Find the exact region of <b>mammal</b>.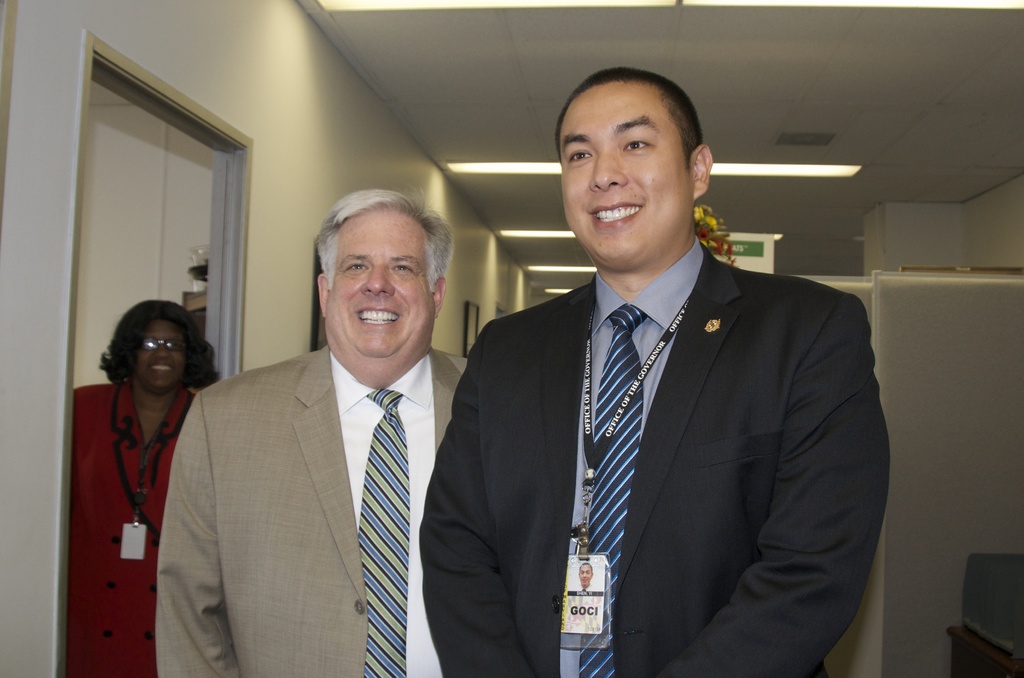
Exact region: detection(429, 62, 893, 675).
